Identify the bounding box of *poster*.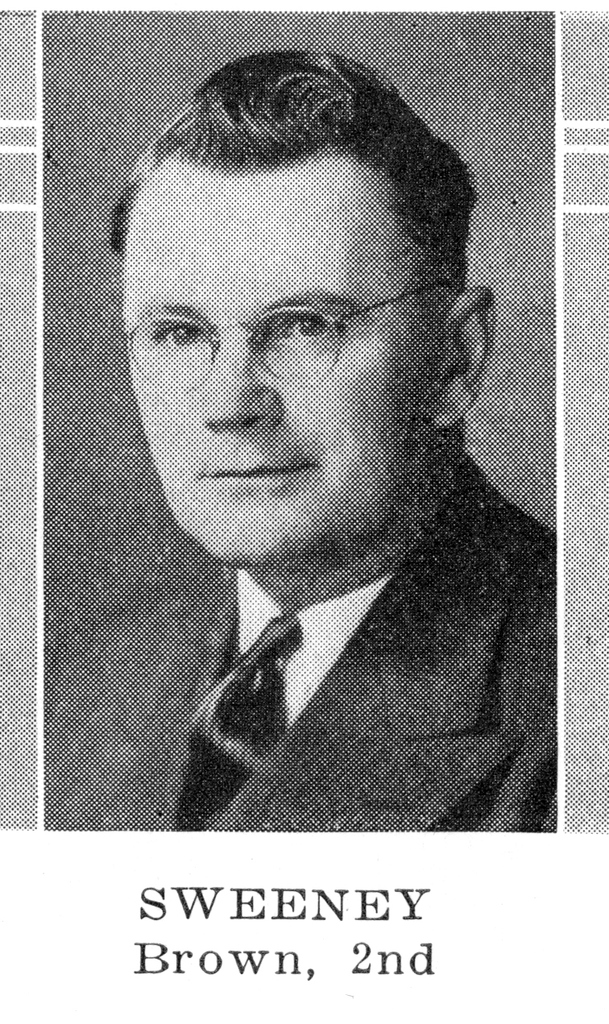
bbox=[0, 14, 608, 1023].
